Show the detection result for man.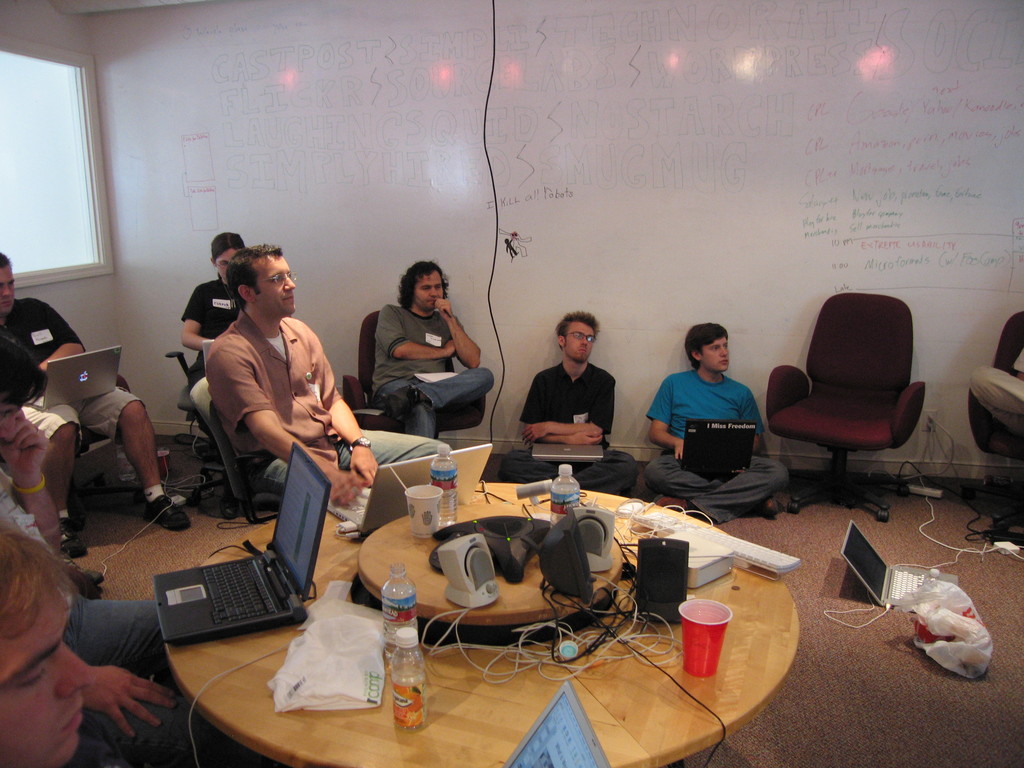
x1=0 y1=333 x2=240 y2=767.
